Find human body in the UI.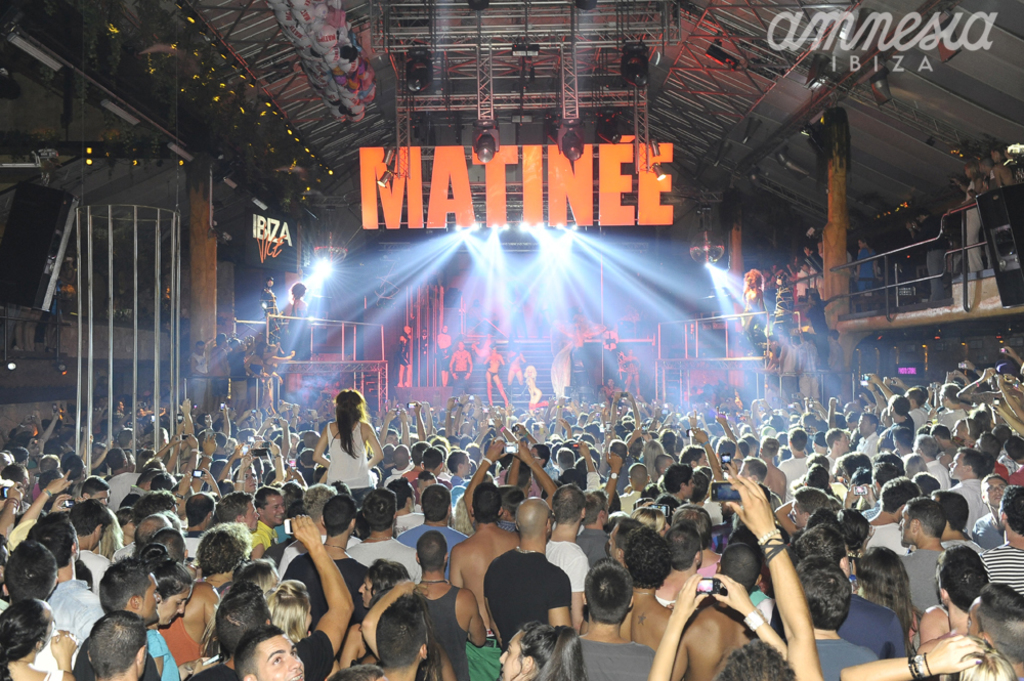
UI element at 505:349:530:385.
